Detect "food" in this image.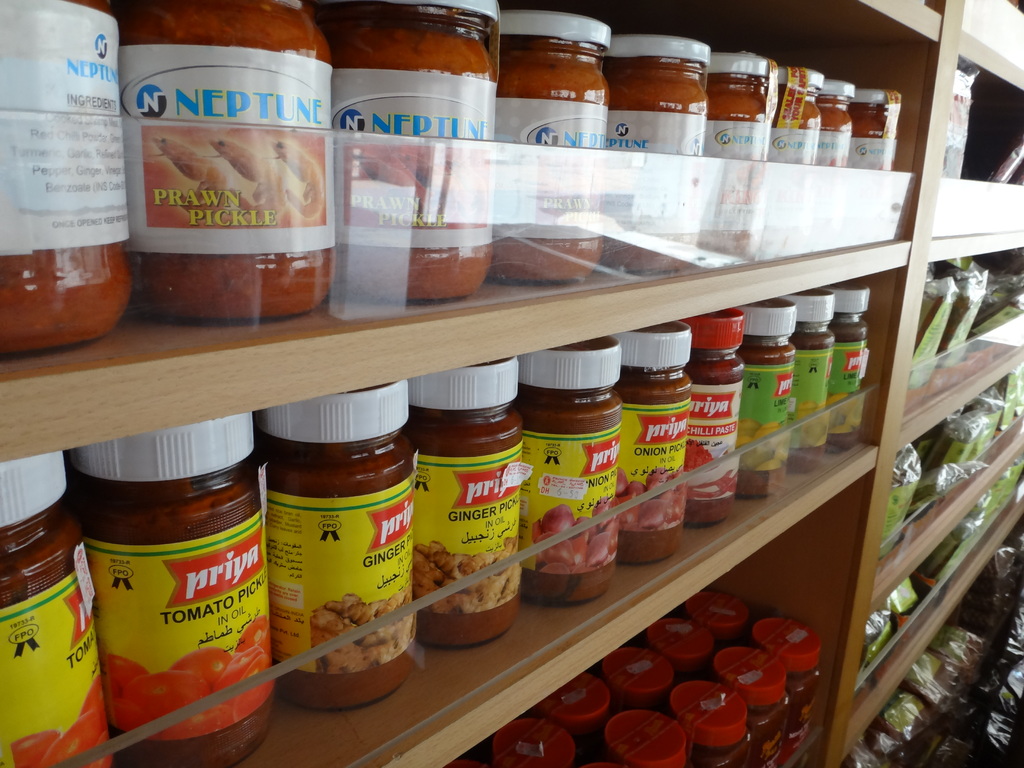
Detection: rect(113, 1, 335, 327).
